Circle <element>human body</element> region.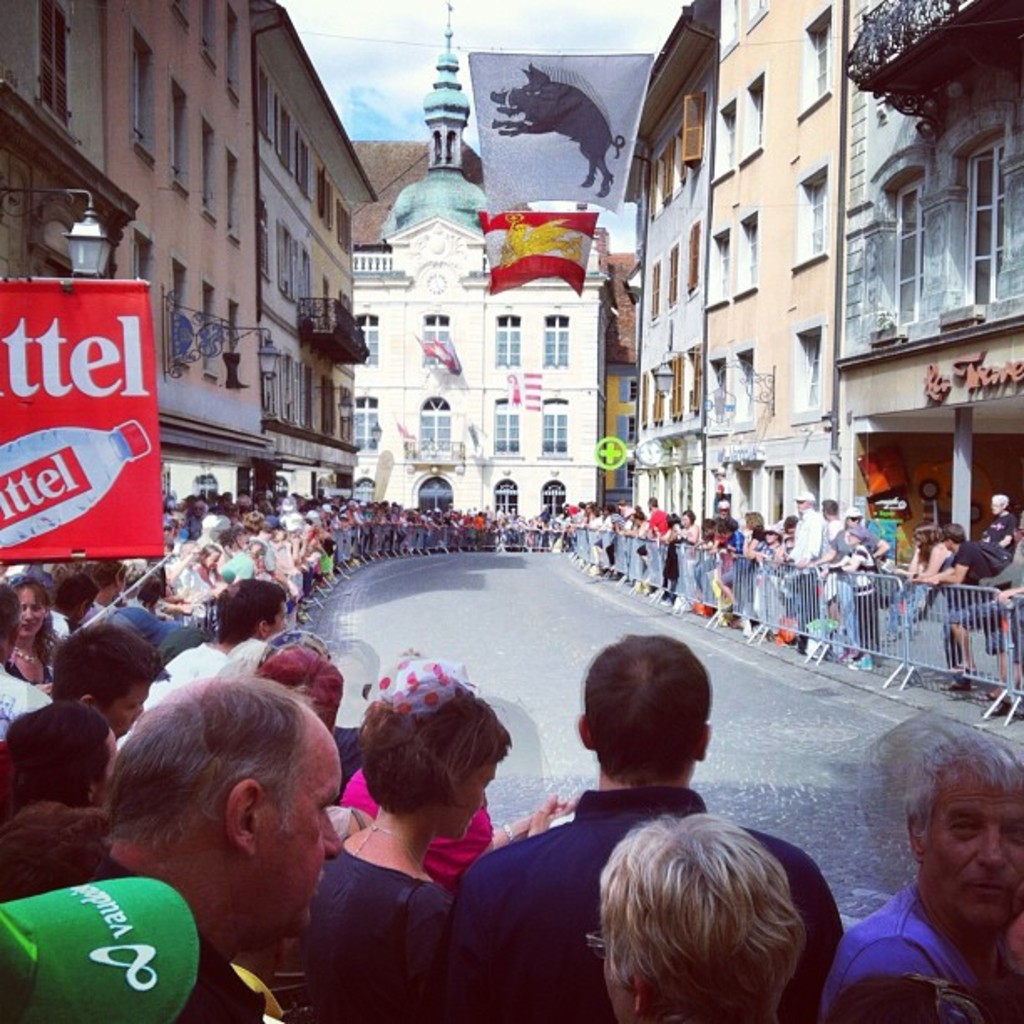
Region: [0, 577, 54, 696].
